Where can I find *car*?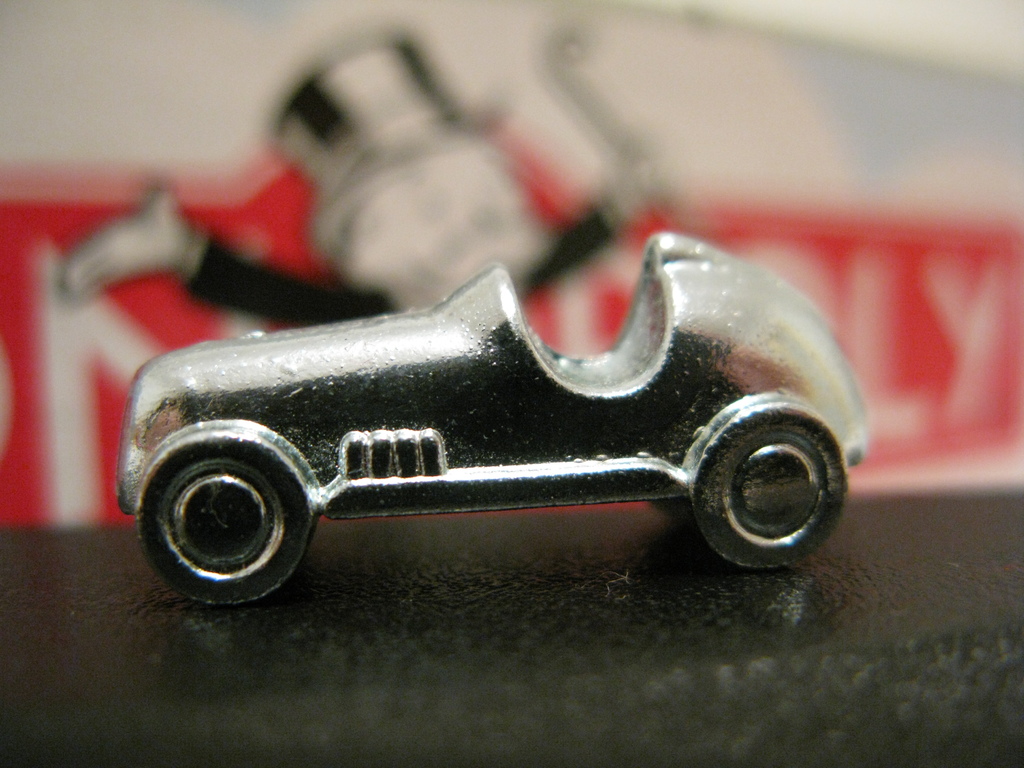
You can find it at 121:253:888:588.
